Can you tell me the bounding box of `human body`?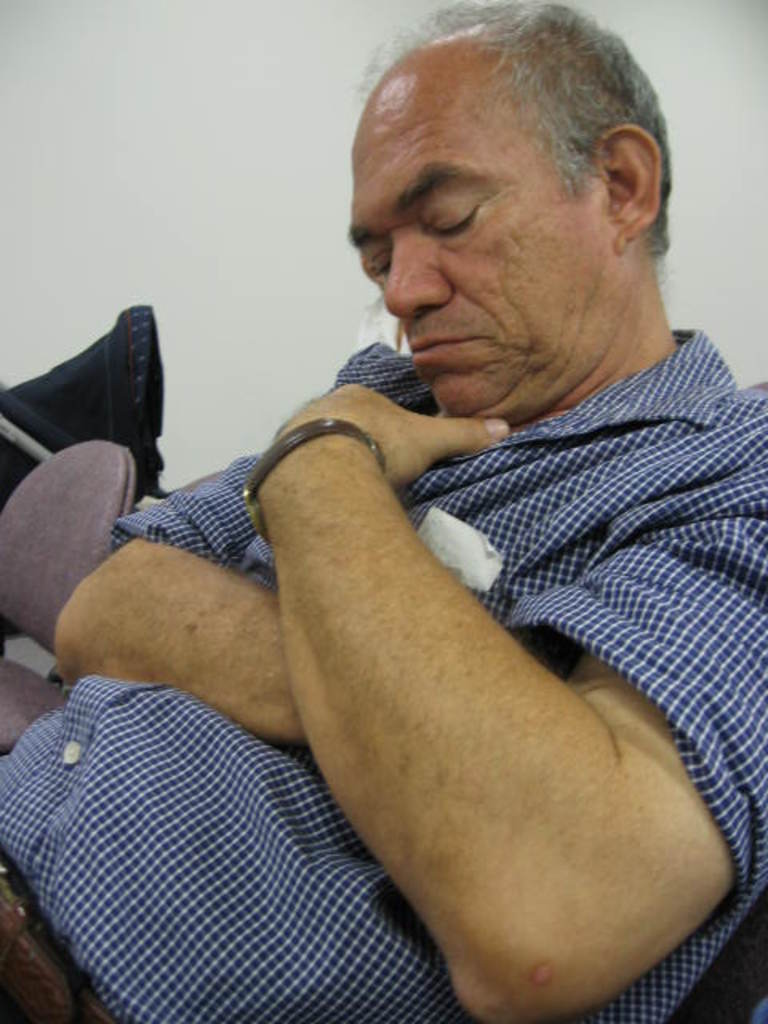
34 53 767 1023.
